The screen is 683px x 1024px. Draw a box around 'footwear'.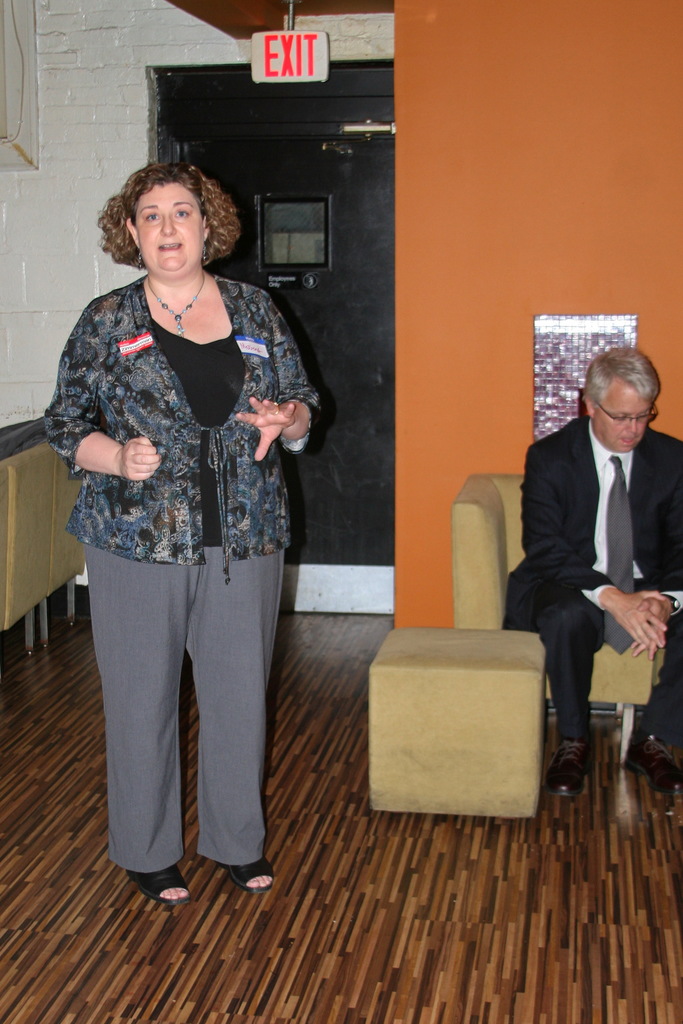
<box>118,863,189,908</box>.
